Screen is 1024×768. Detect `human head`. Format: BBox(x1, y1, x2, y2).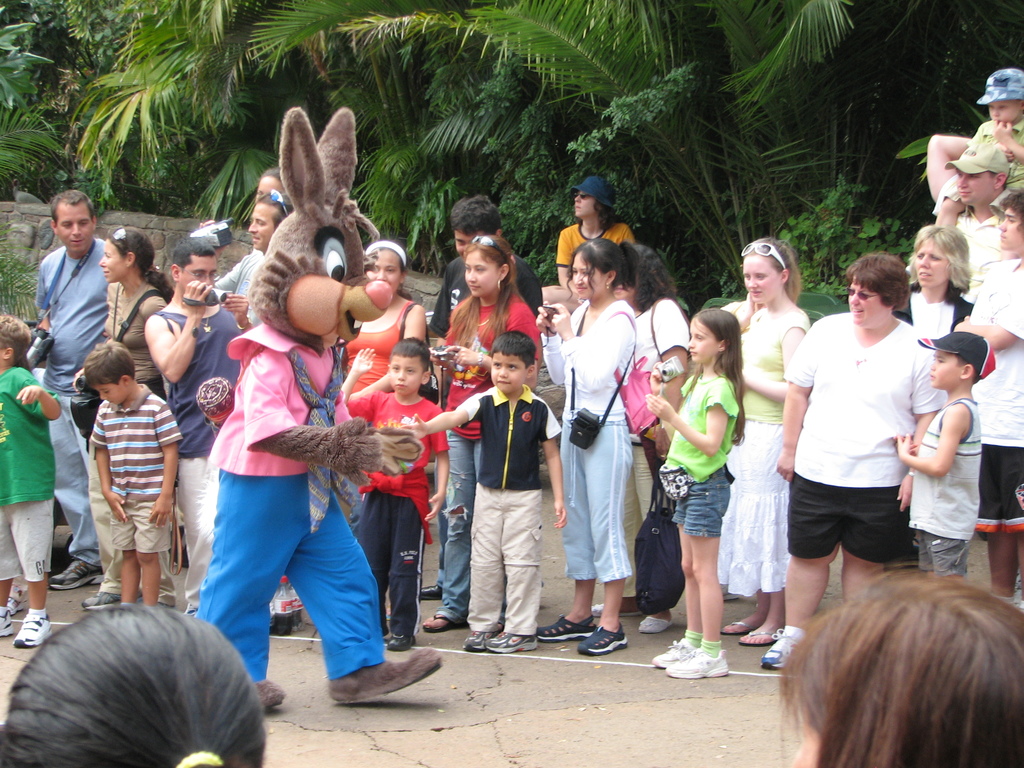
BBox(83, 342, 139, 403).
